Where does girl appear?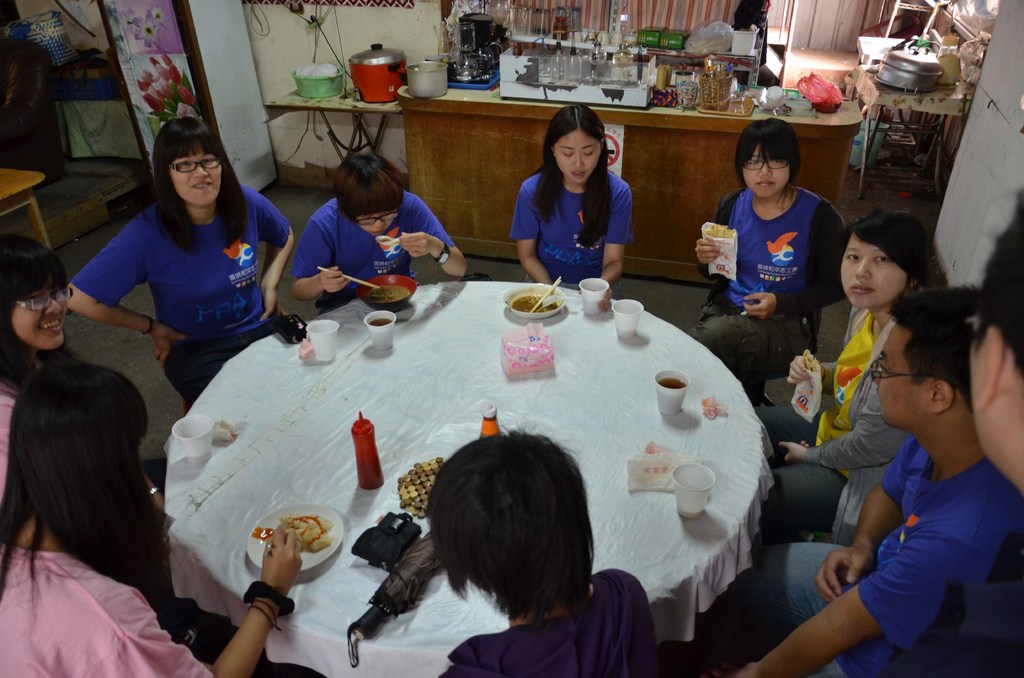
Appears at box=[749, 212, 949, 556].
